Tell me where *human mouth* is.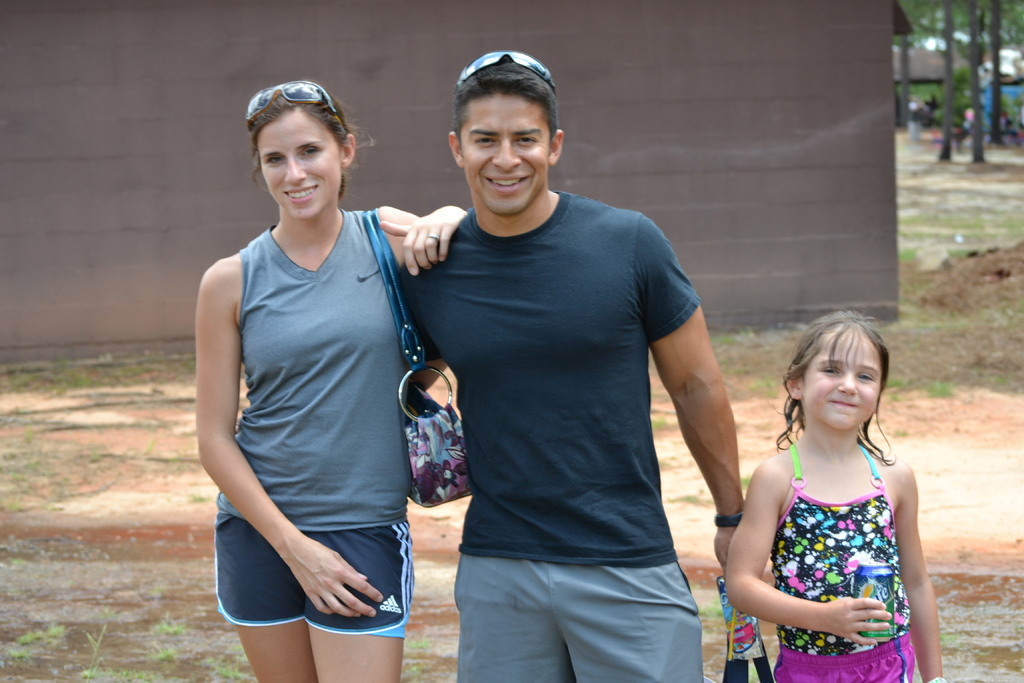
*human mouth* is at (283,183,320,206).
